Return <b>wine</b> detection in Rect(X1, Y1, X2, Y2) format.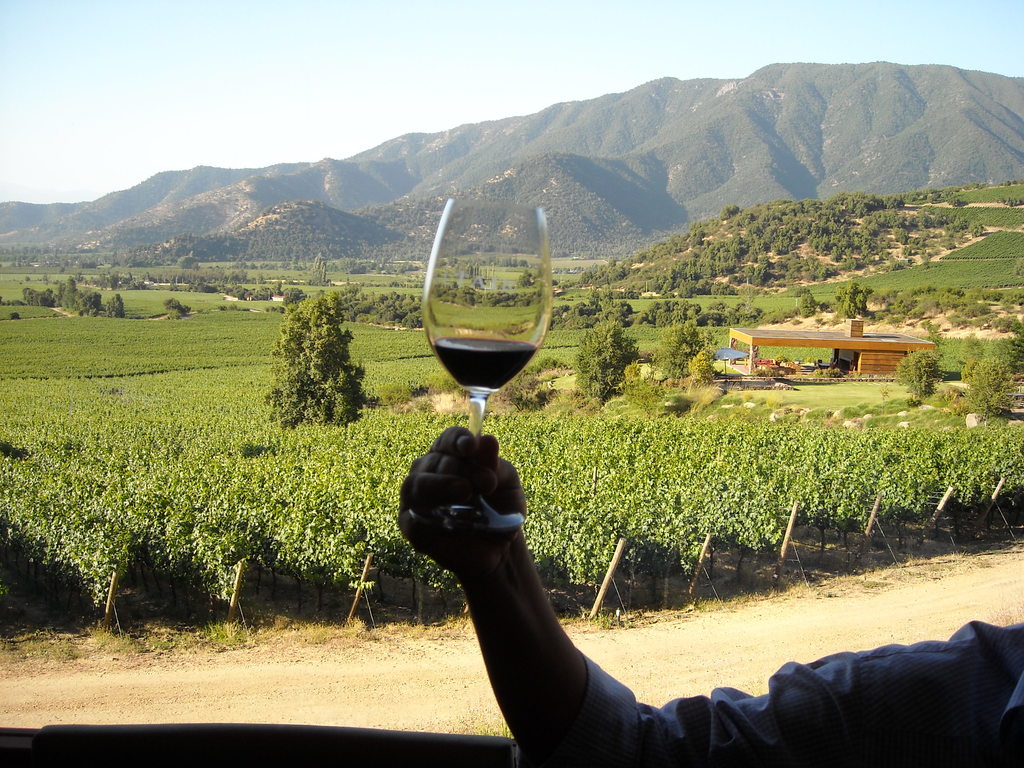
Rect(406, 171, 601, 527).
